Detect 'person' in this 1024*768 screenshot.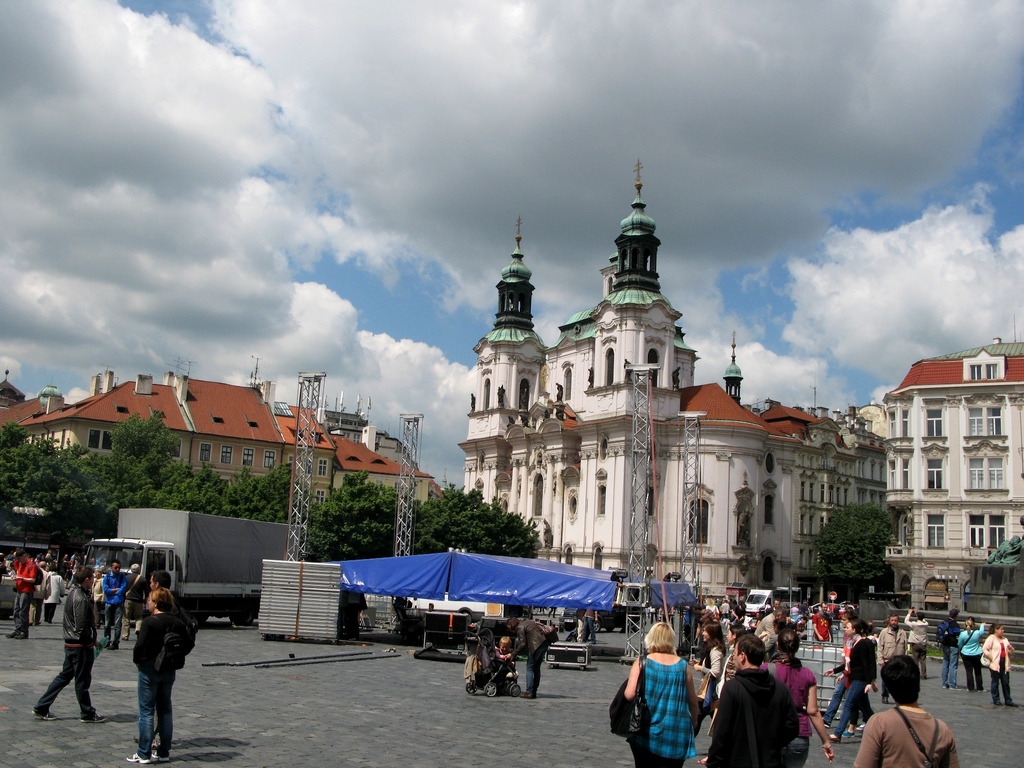
Detection: <region>758, 628, 833, 765</region>.
